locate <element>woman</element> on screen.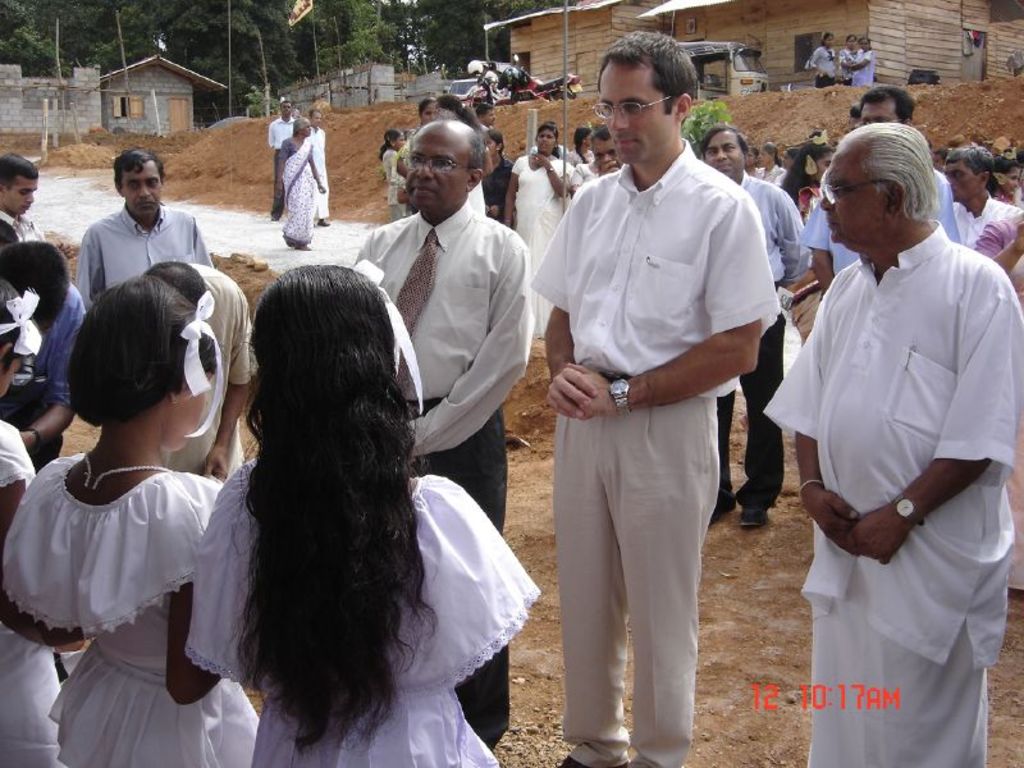
On screen at <region>481, 131, 516, 233</region>.
